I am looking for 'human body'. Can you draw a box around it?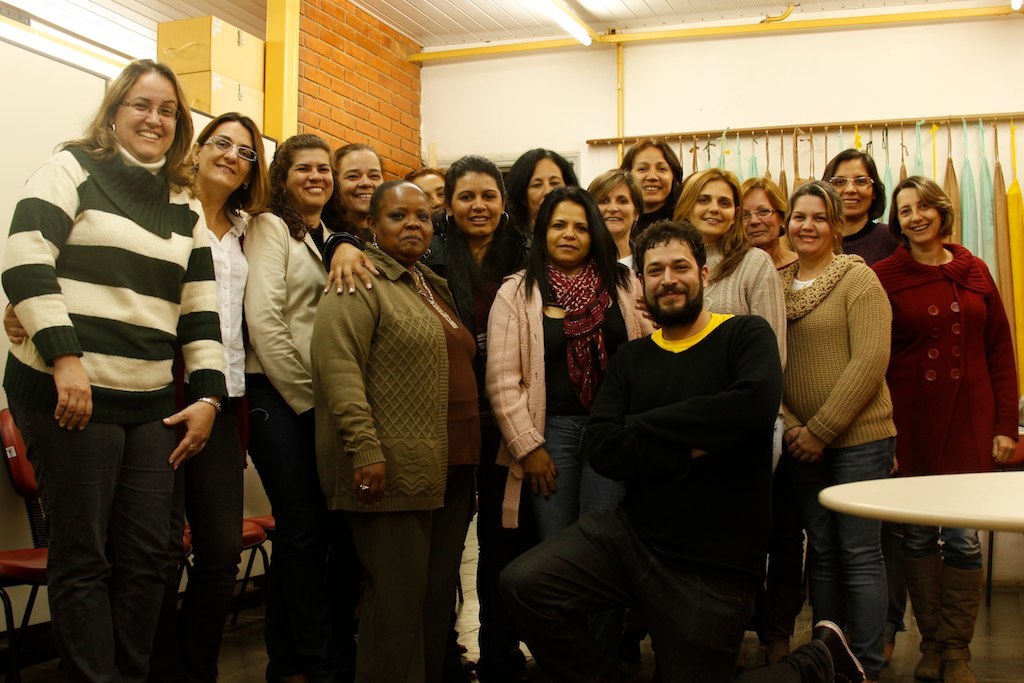
Sure, the bounding box is left=309, top=183, right=484, bottom=681.
